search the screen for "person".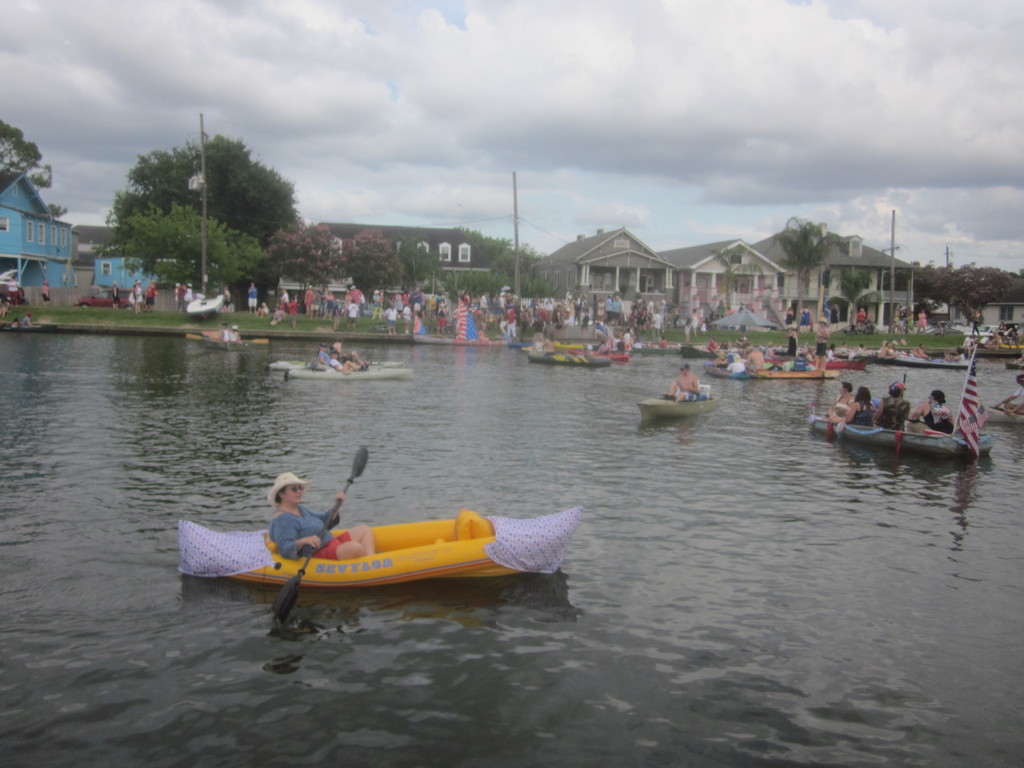
Found at x1=228, y1=321, x2=247, y2=342.
